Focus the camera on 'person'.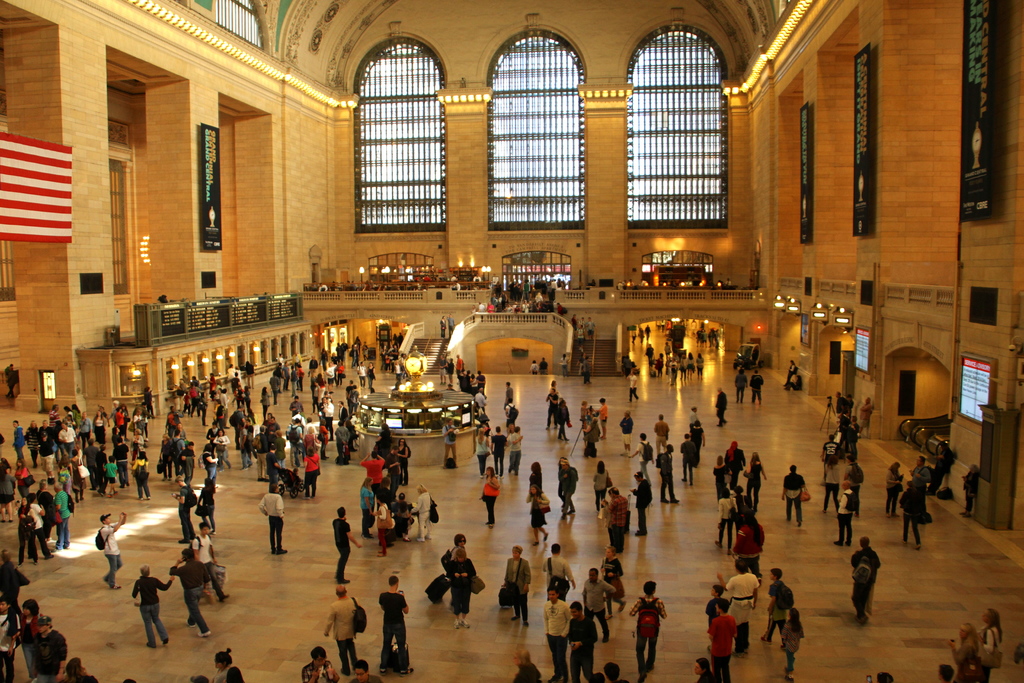
Focus region: locate(848, 536, 880, 623).
